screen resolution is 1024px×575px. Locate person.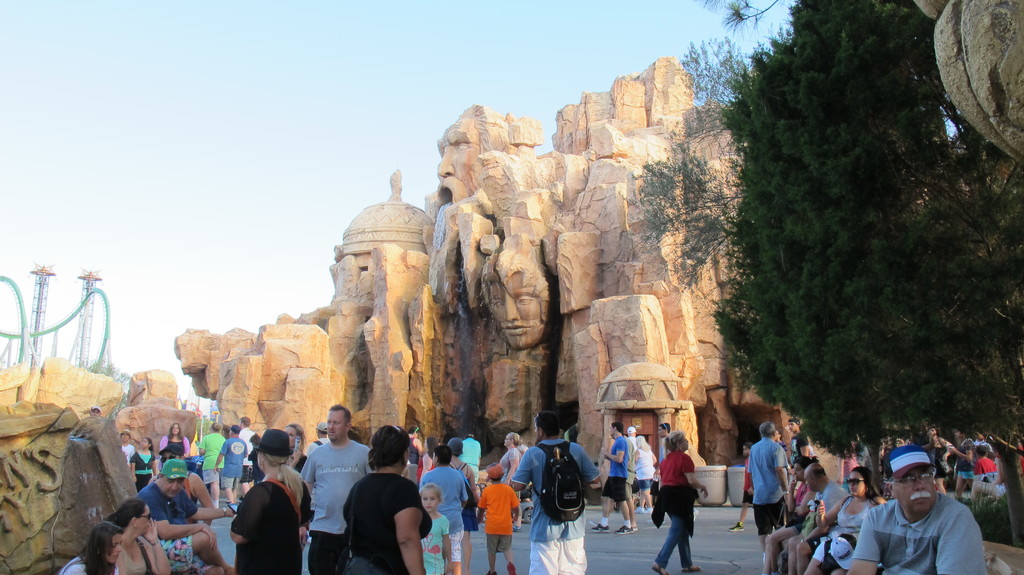
crop(221, 428, 310, 571).
